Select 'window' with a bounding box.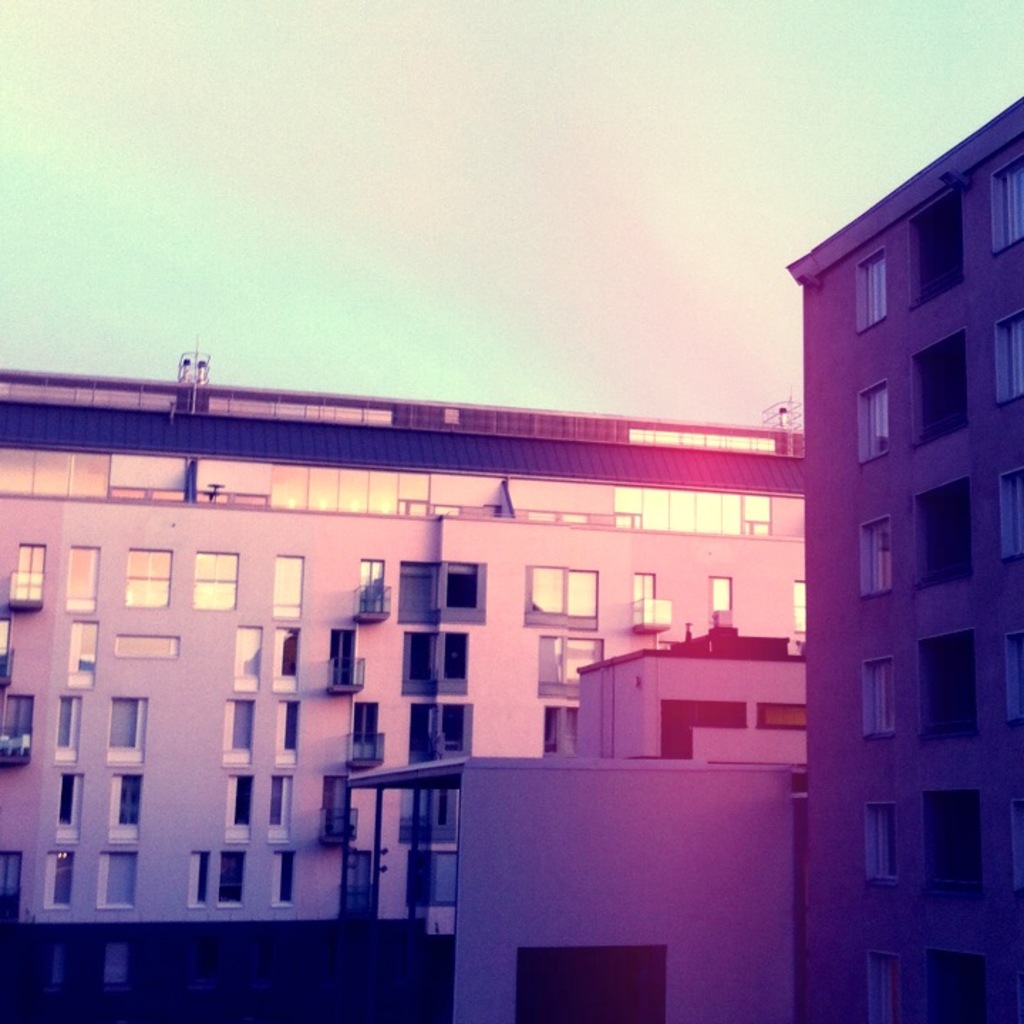
(left=270, top=779, right=292, bottom=841).
